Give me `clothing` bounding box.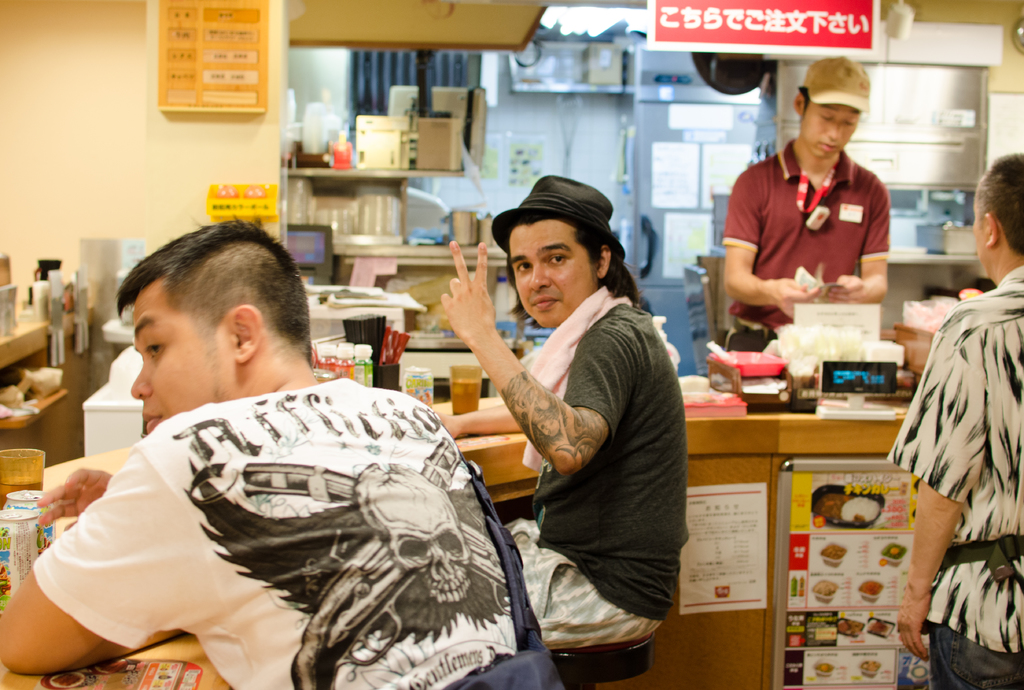
[left=36, top=375, right=567, bottom=689].
